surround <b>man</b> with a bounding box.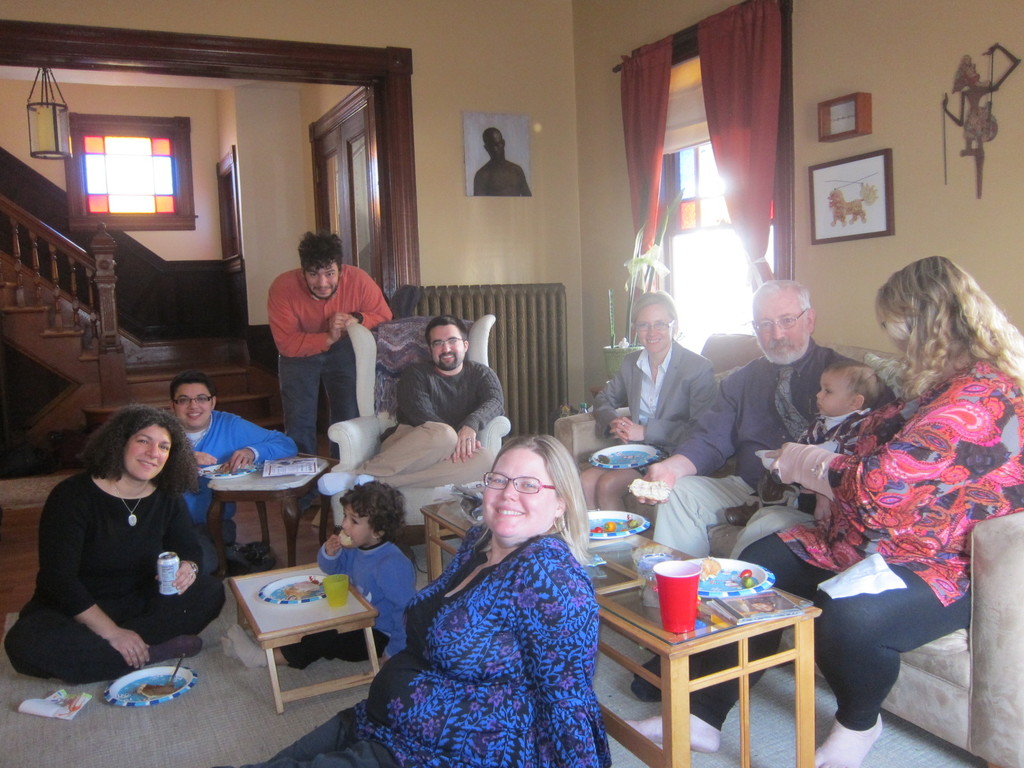
box(625, 273, 895, 701).
